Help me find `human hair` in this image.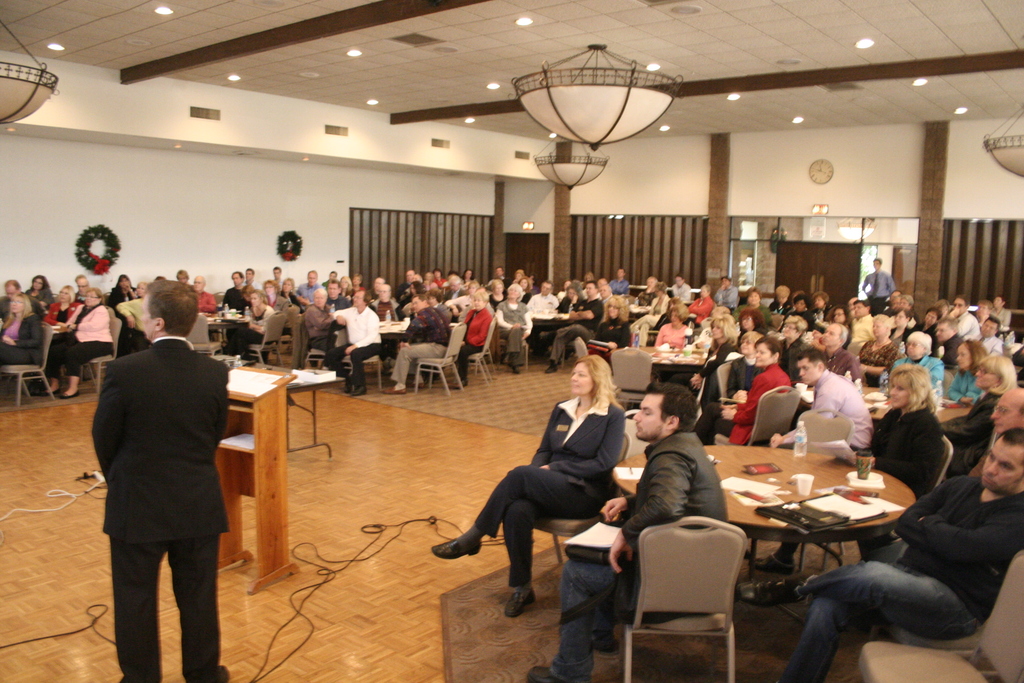
Found it: bbox=[116, 277, 130, 288].
